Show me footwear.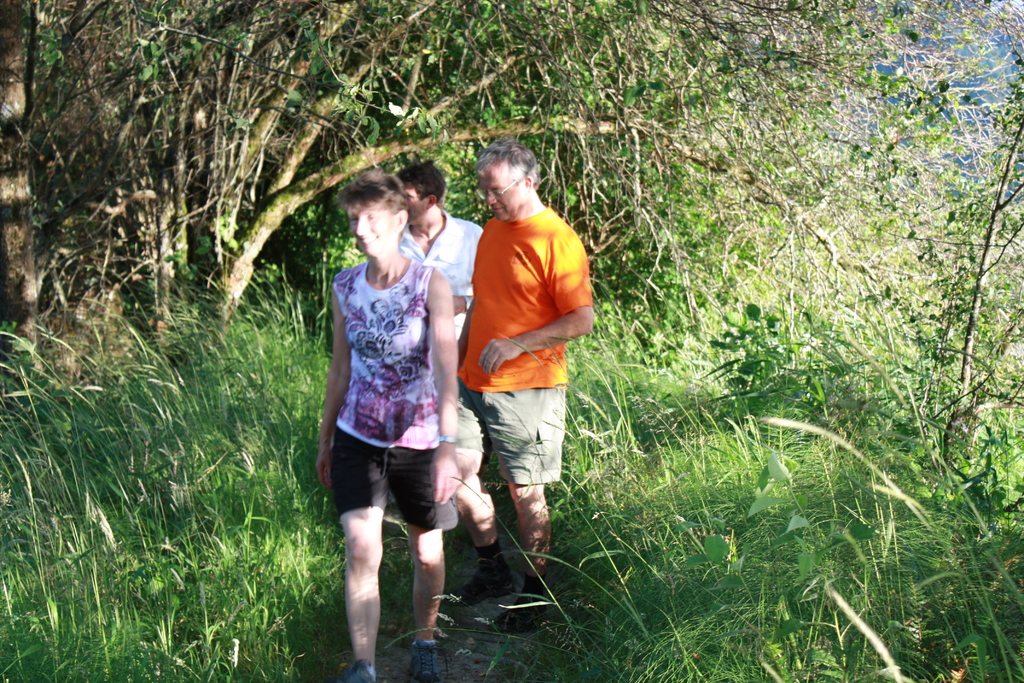
footwear is here: 407/634/440/680.
